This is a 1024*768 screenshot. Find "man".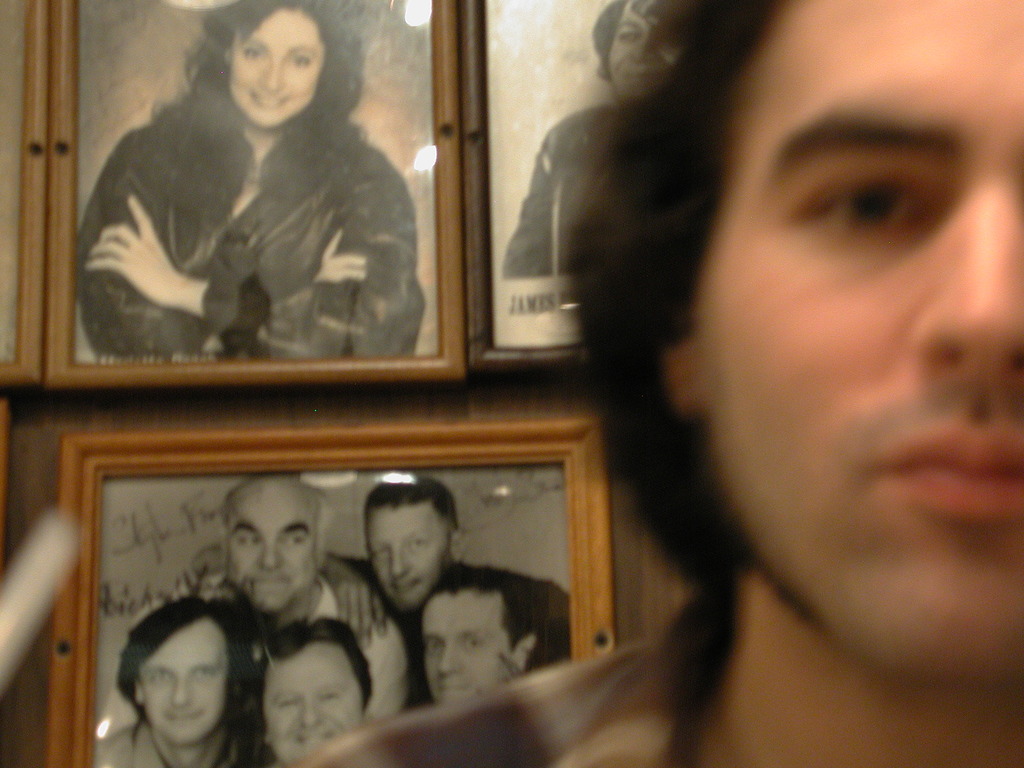
Bounding box: bbox(323, 479, 571, 703).
